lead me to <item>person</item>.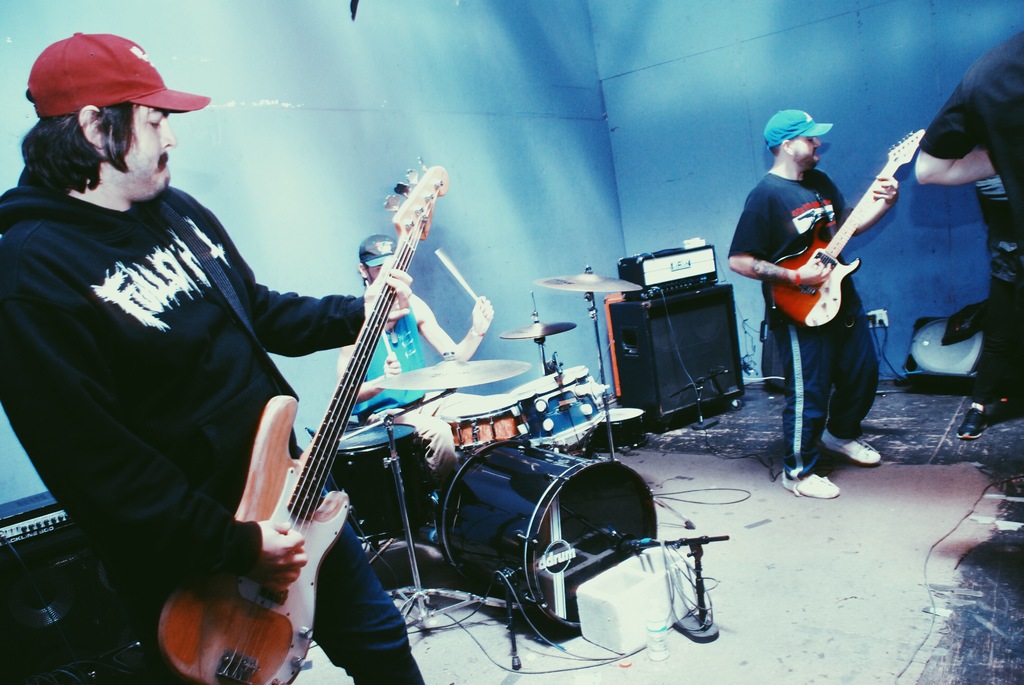
Lead to BBox(916, 30, 1023, 336).
